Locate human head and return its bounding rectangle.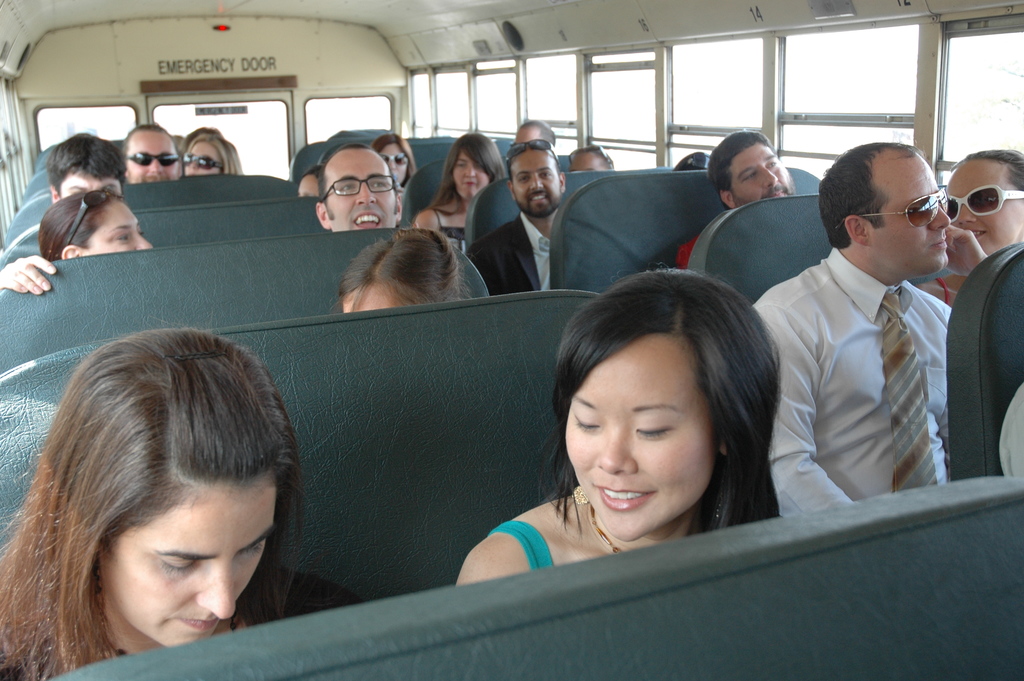
{"left": 338, "top": 229, "right": 463, "bottom": 314}.
